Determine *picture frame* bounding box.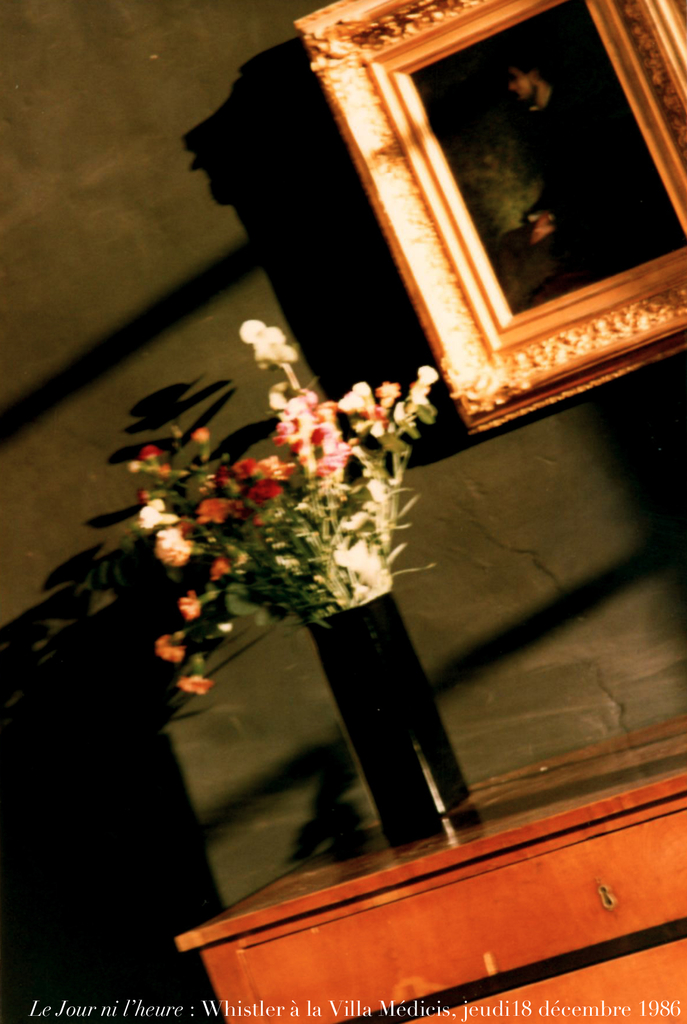
Determined: crop(273, 0, 686, 431).
